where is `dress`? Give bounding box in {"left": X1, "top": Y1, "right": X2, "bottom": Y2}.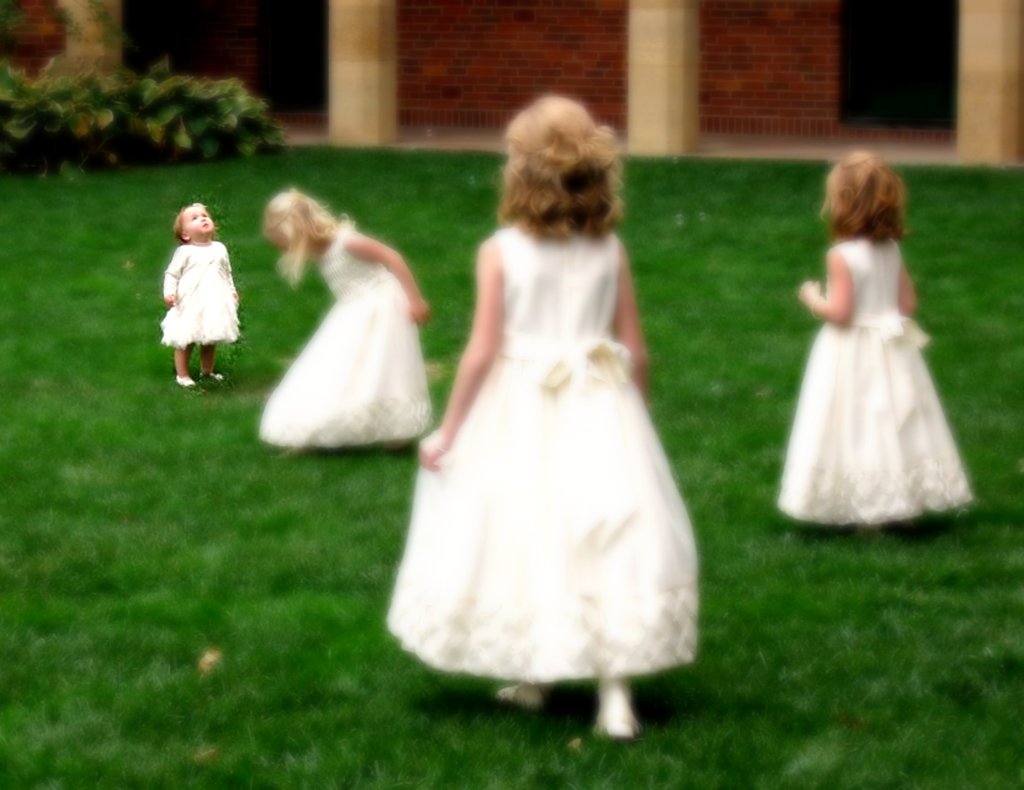
{"left": 781, "top": 237, "right": 980, "bottom": 525}.
